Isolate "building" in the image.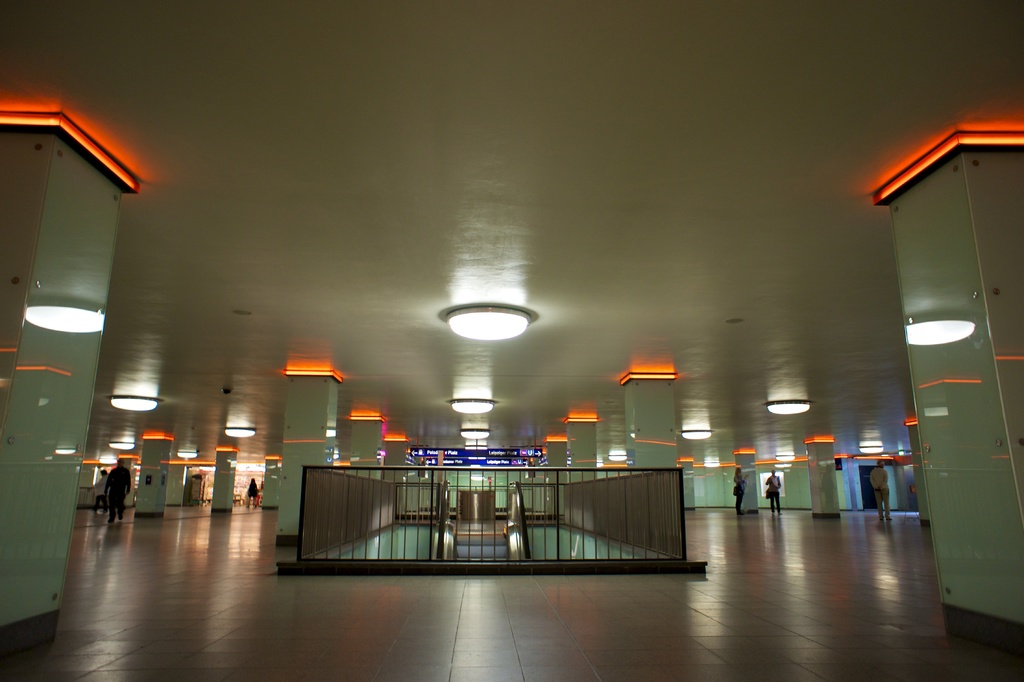
Isolated region: 0, 0, 1023, 681.
